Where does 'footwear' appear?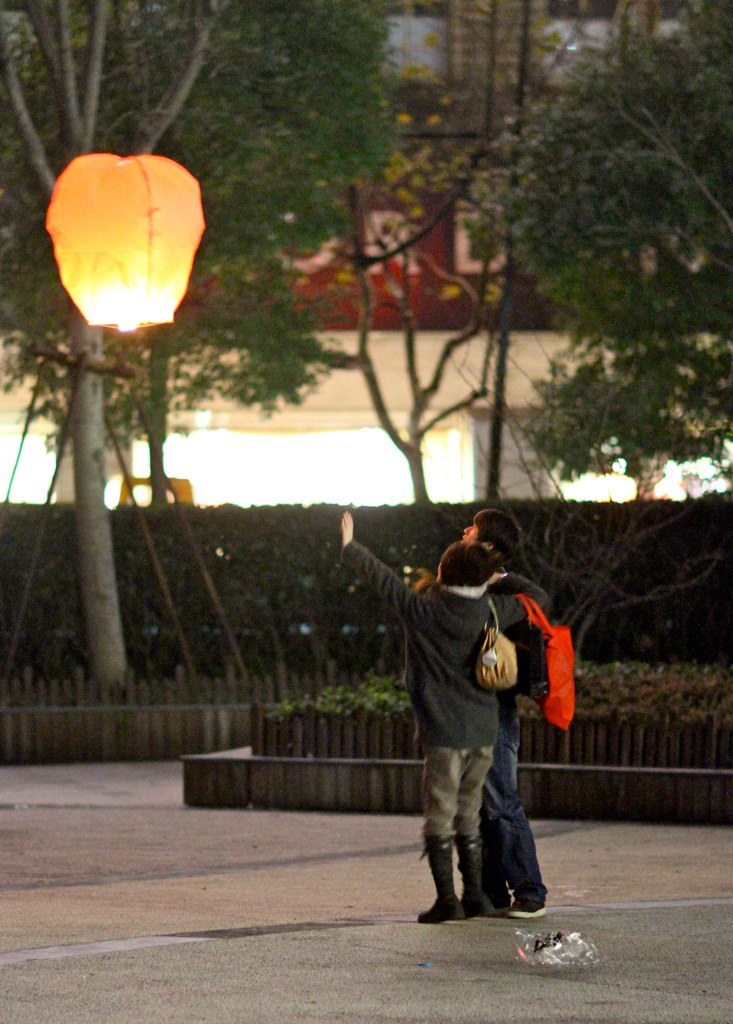
Appears at detection(514, 894, 549, 917).
